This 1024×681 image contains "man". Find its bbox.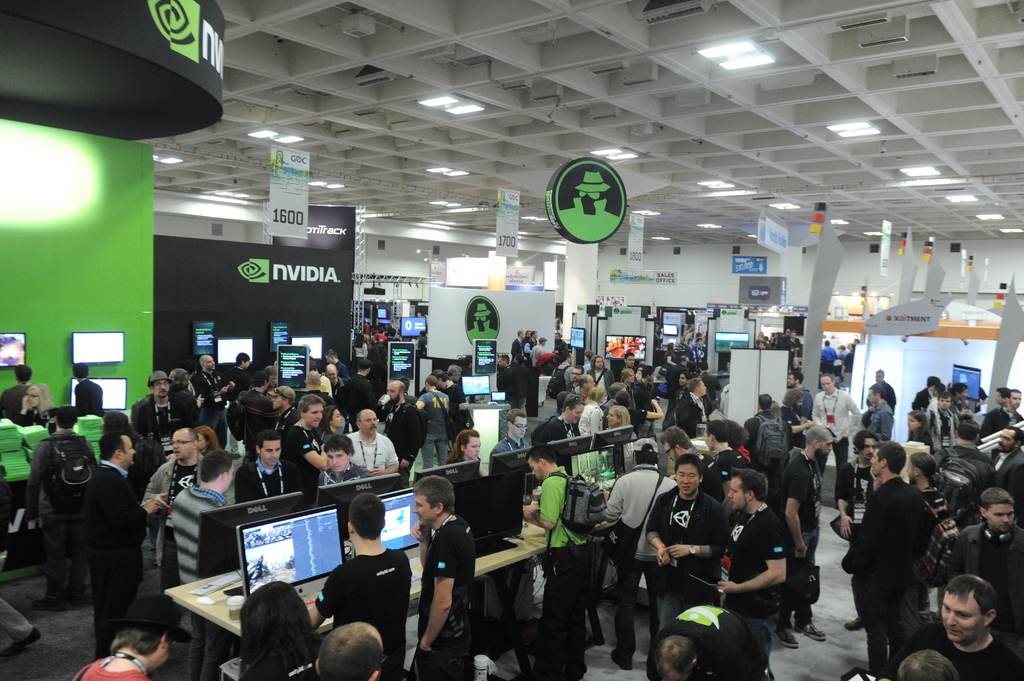
[835,427,890,628].
